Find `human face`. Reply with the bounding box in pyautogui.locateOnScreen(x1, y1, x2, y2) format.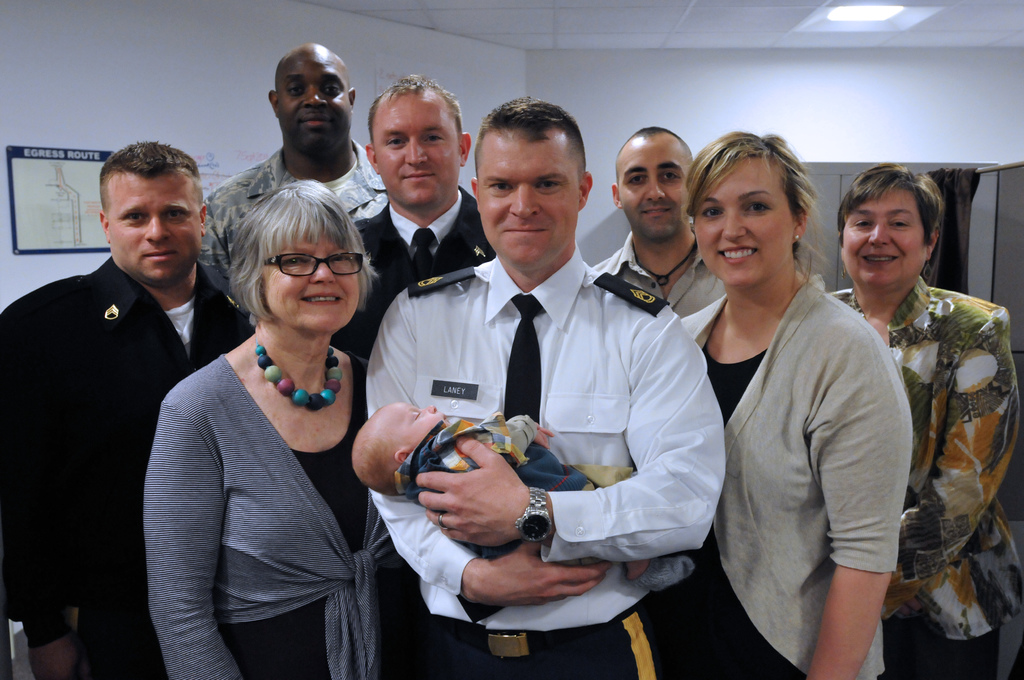
pyautogui.locateOnScreen(262, 229, 359, 336).
